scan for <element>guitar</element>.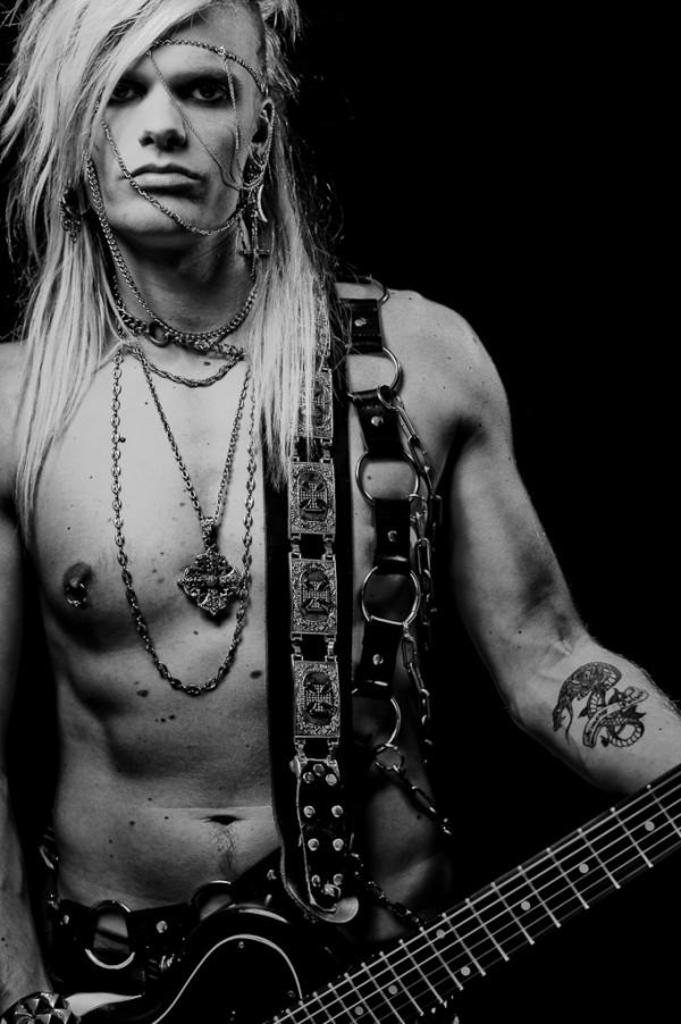
Scan result: 0, 762, 680, 1023.
